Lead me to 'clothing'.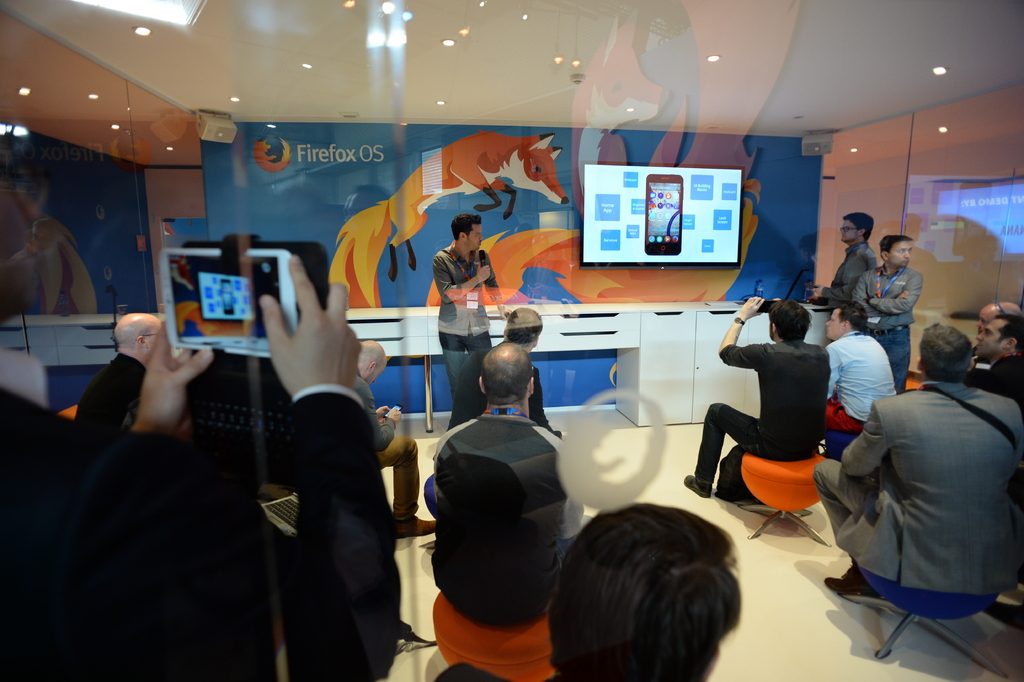
Lead to detection(723, 307, 852, 513).
